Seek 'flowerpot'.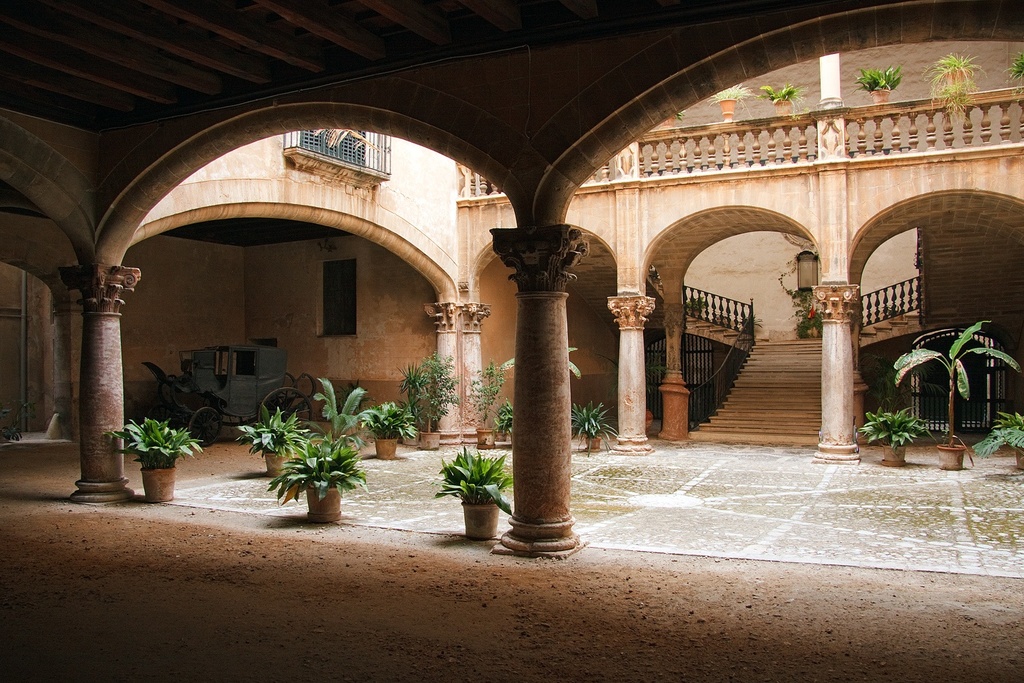
box(881, 445, 902, 466).
